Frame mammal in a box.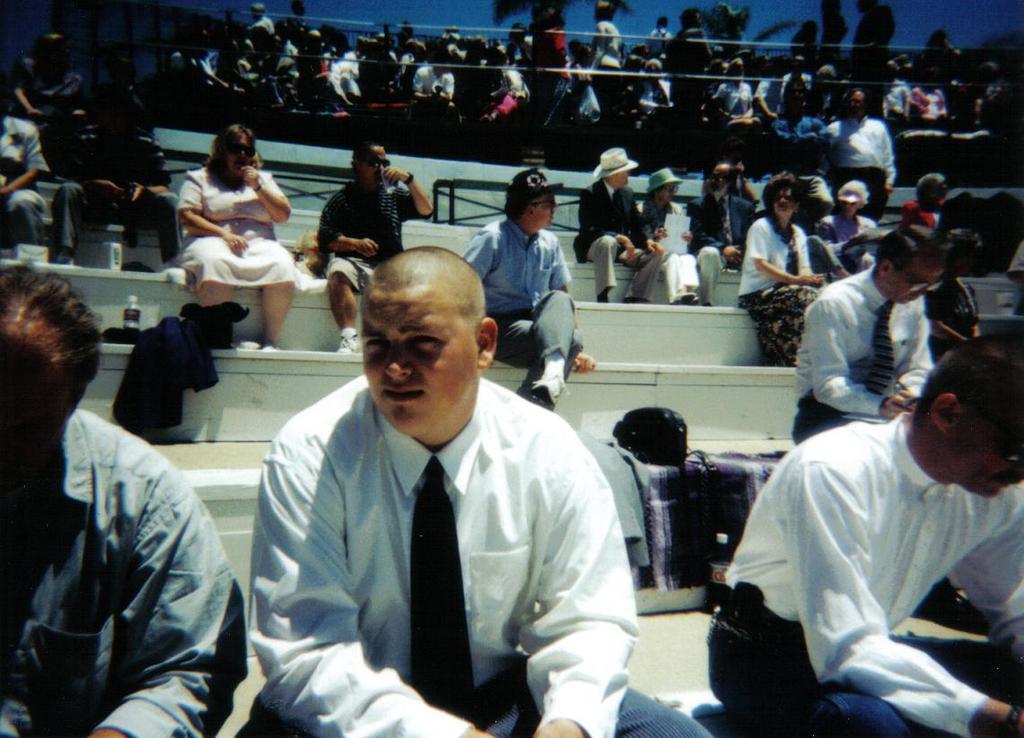
bbox=(459, 164, 595, 415).
